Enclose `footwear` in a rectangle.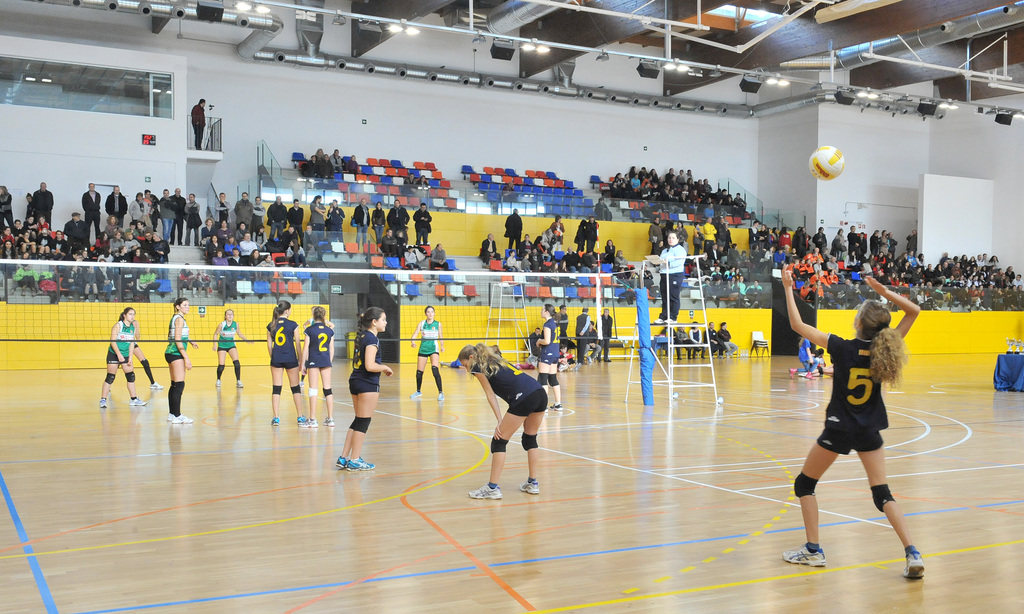
(x1=586, y1=357, x2=593, y2=363).
